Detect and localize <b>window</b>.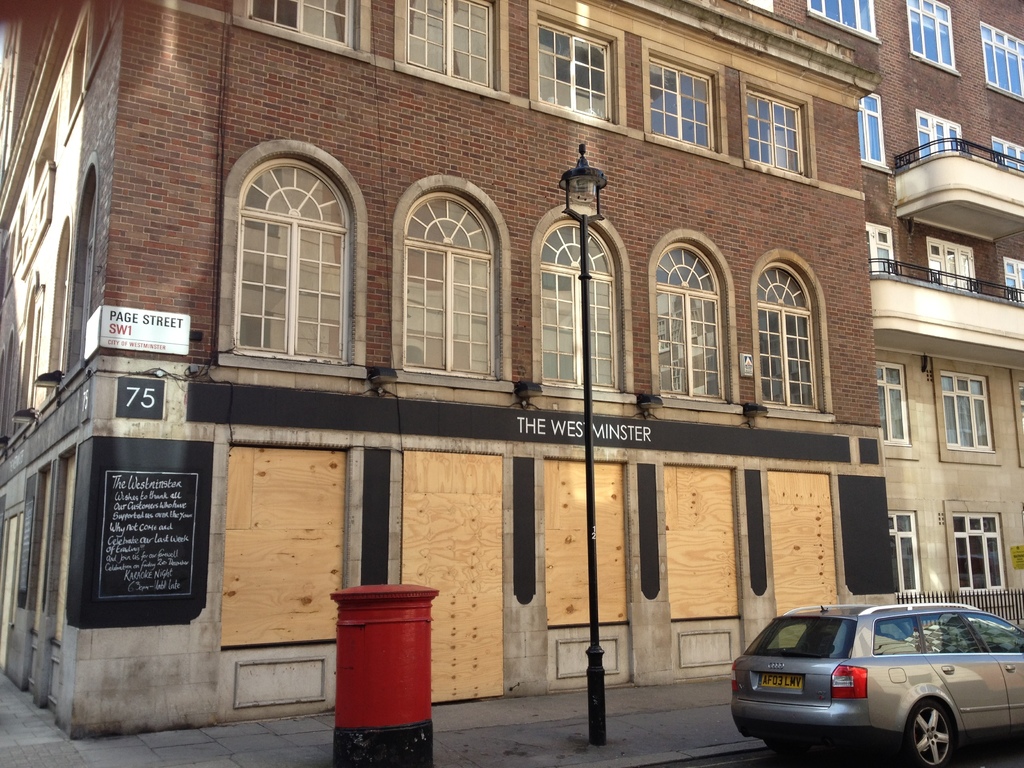
Localized at 873 360 911 447.
